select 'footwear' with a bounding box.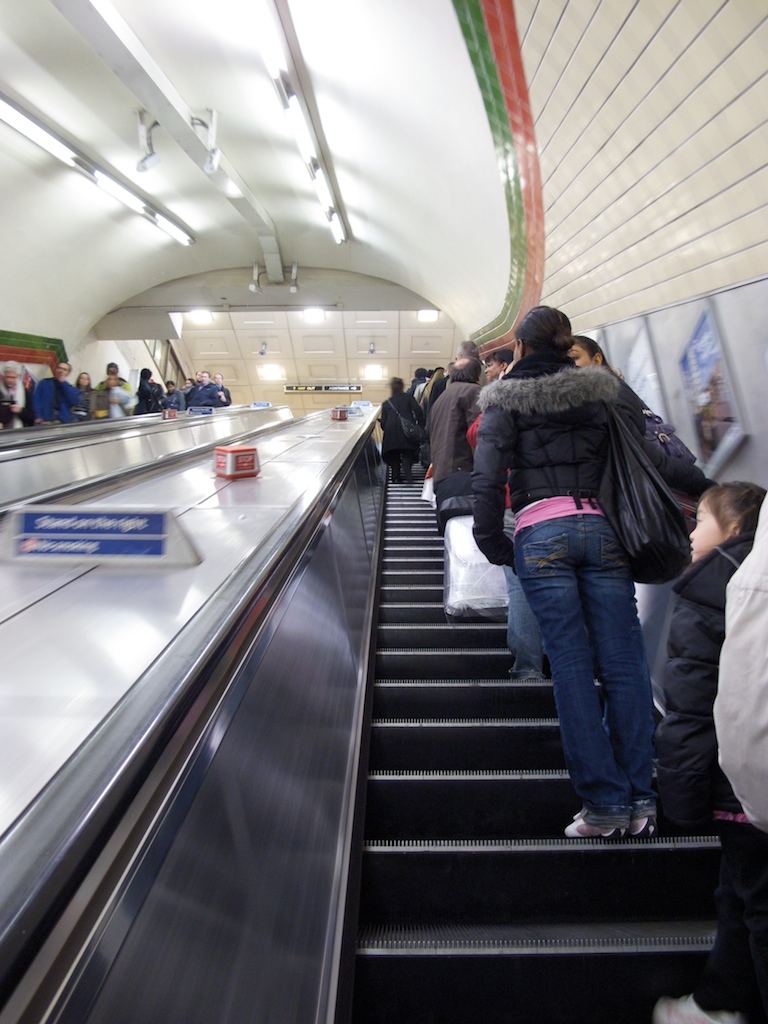
Rect(653, 997, 738, 1023).
